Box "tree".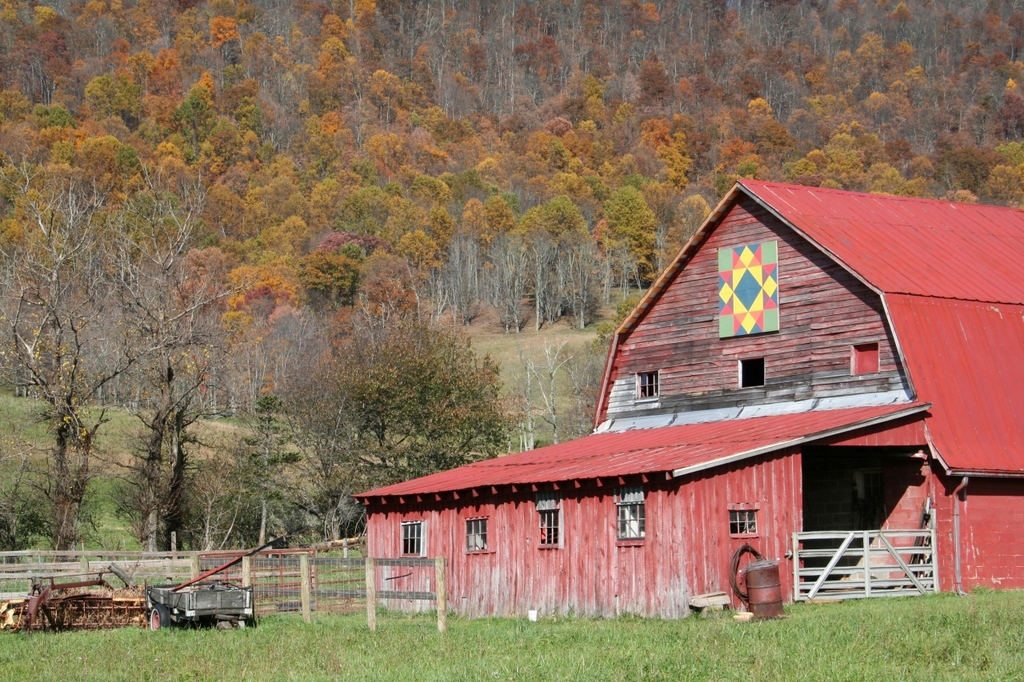
[281,281,503,562].
